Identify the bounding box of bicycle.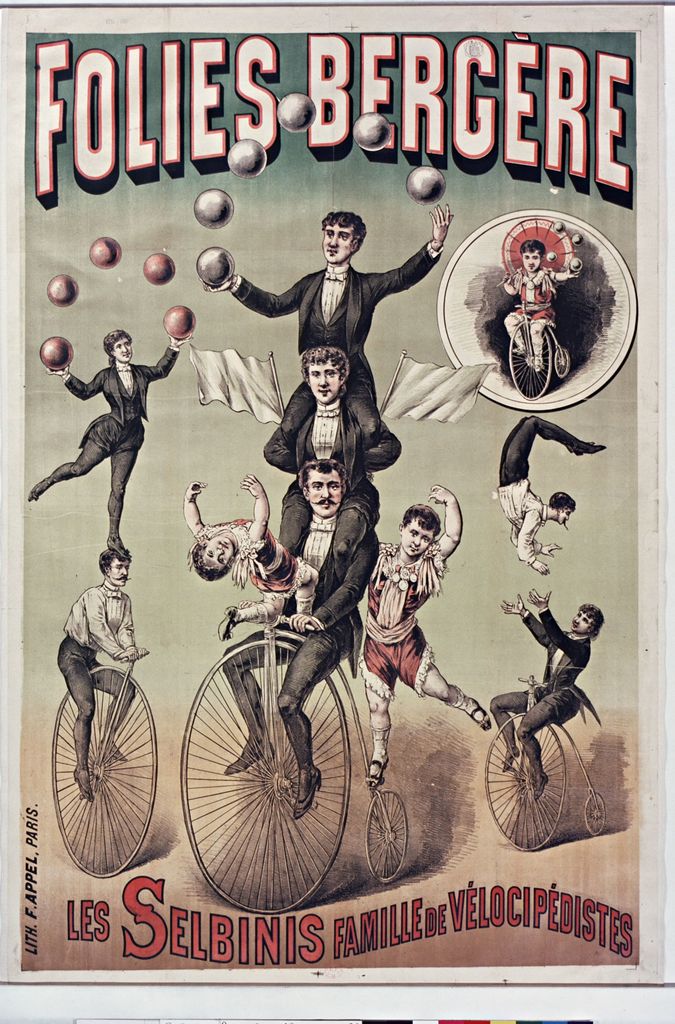
x1=481 y1=671 x2=608 y2=851.
